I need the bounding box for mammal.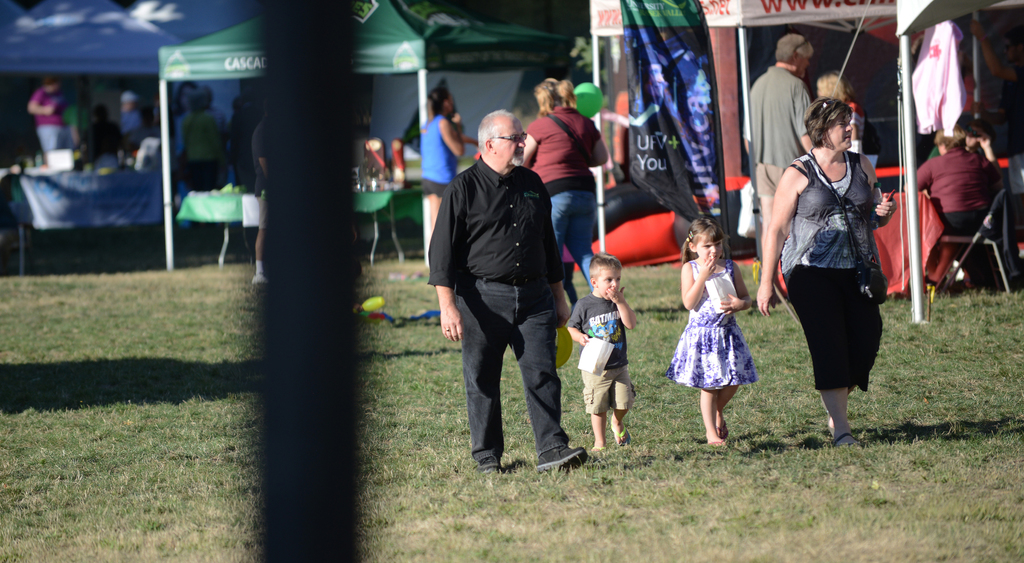
Here it is: <bbox>664, 216, 753, 452</bbox>.
